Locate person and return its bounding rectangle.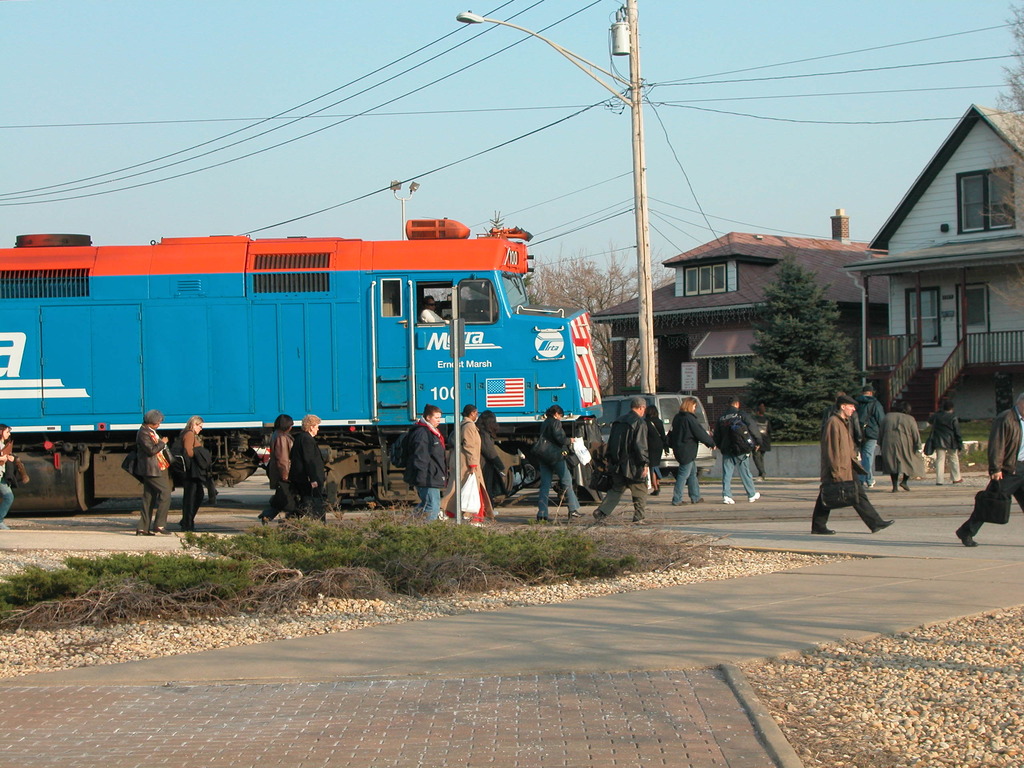
(261,417,290,528).
